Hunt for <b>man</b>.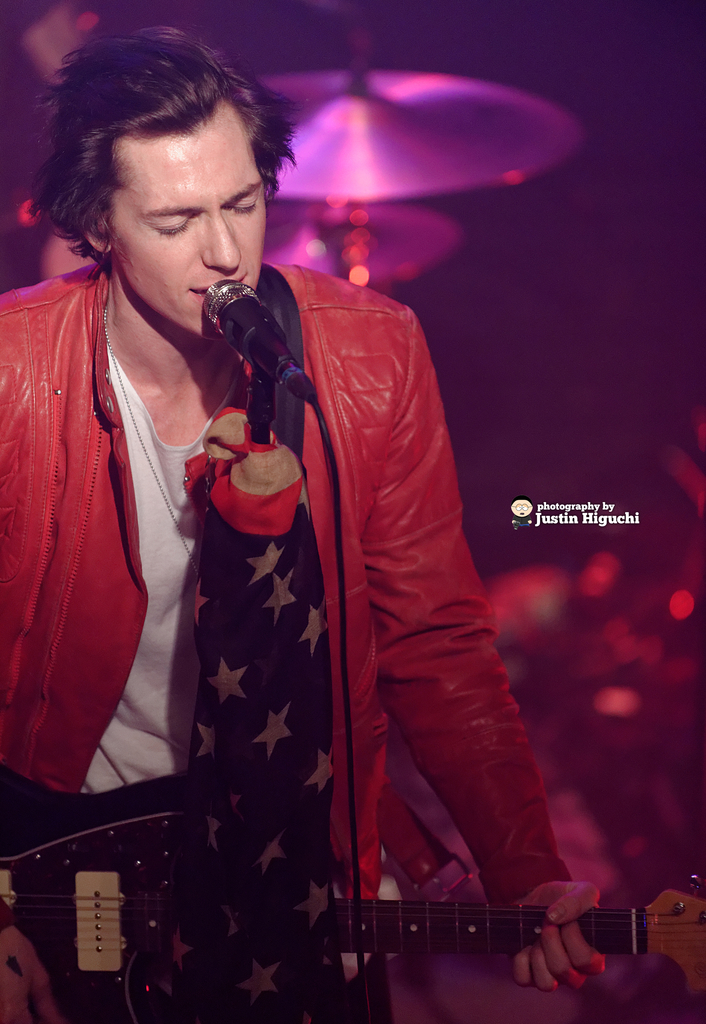
Hunted down at x1=19 y1=68 x2=574 y2=979.
